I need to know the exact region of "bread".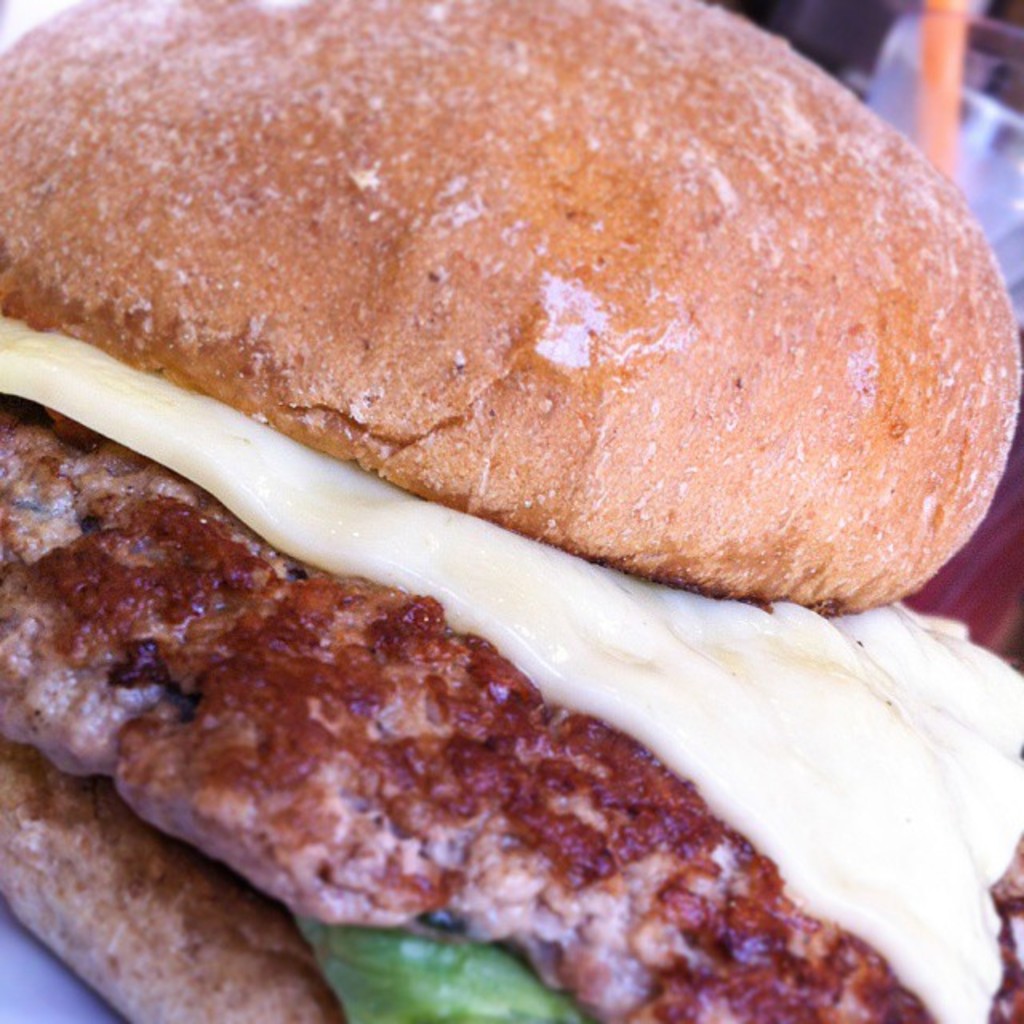
Region: 0, 34, 1023, 579.
